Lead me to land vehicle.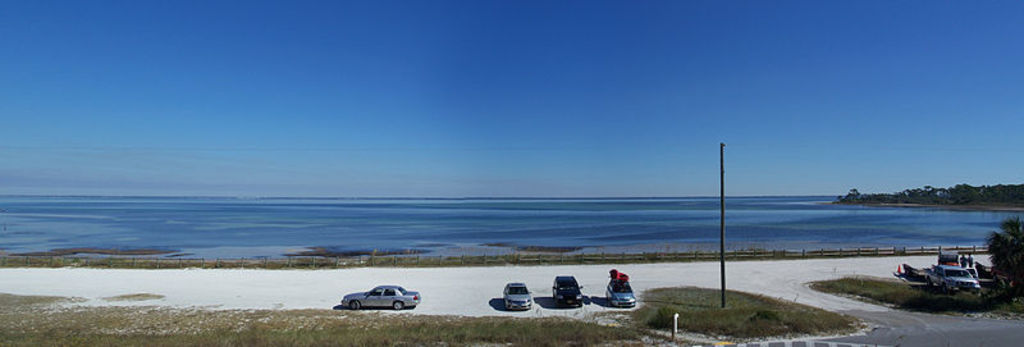
Lead to locate(506, 284, 532, 309).
